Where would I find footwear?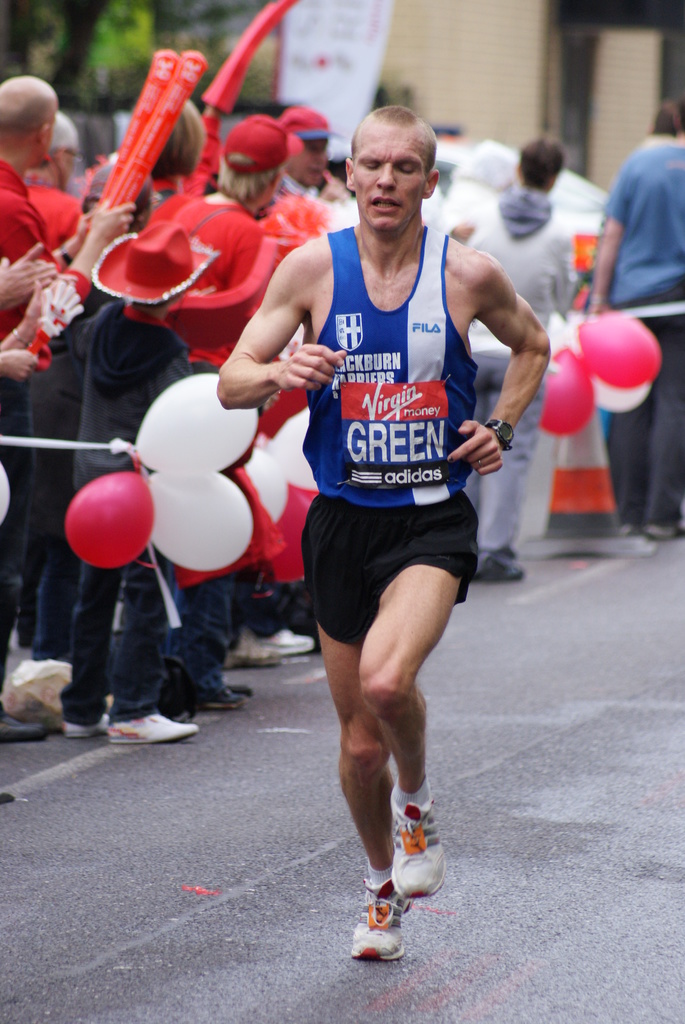
At crop(354, 886, 415, 965).
